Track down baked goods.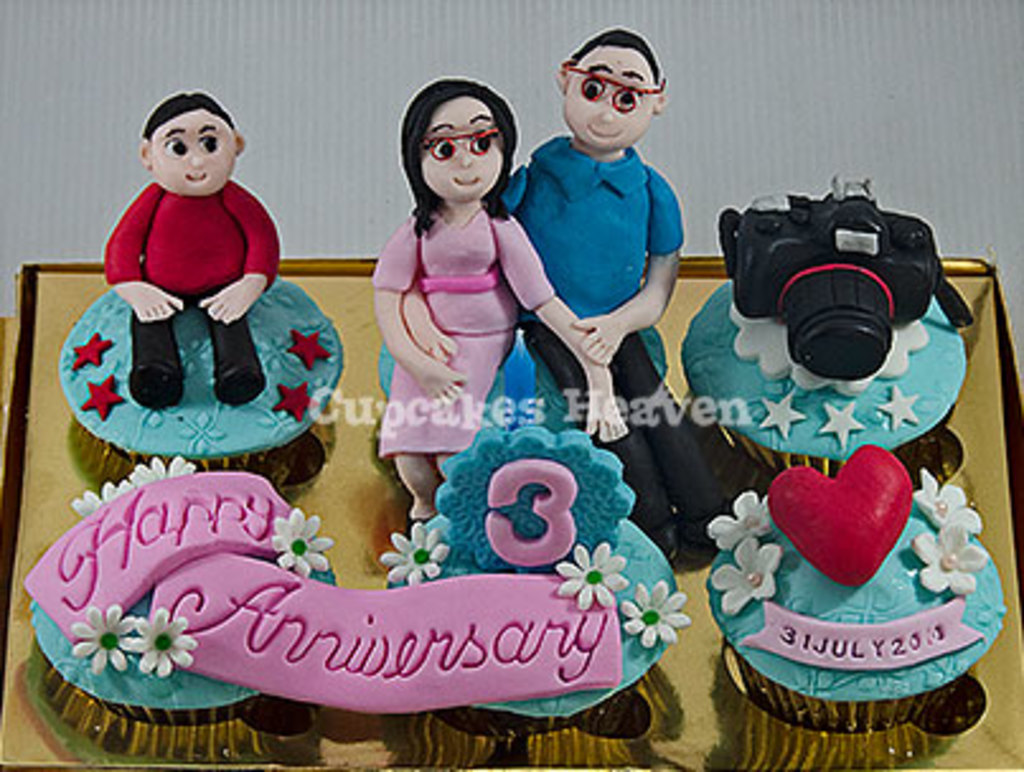
Tracked to 376 25 696 559.
